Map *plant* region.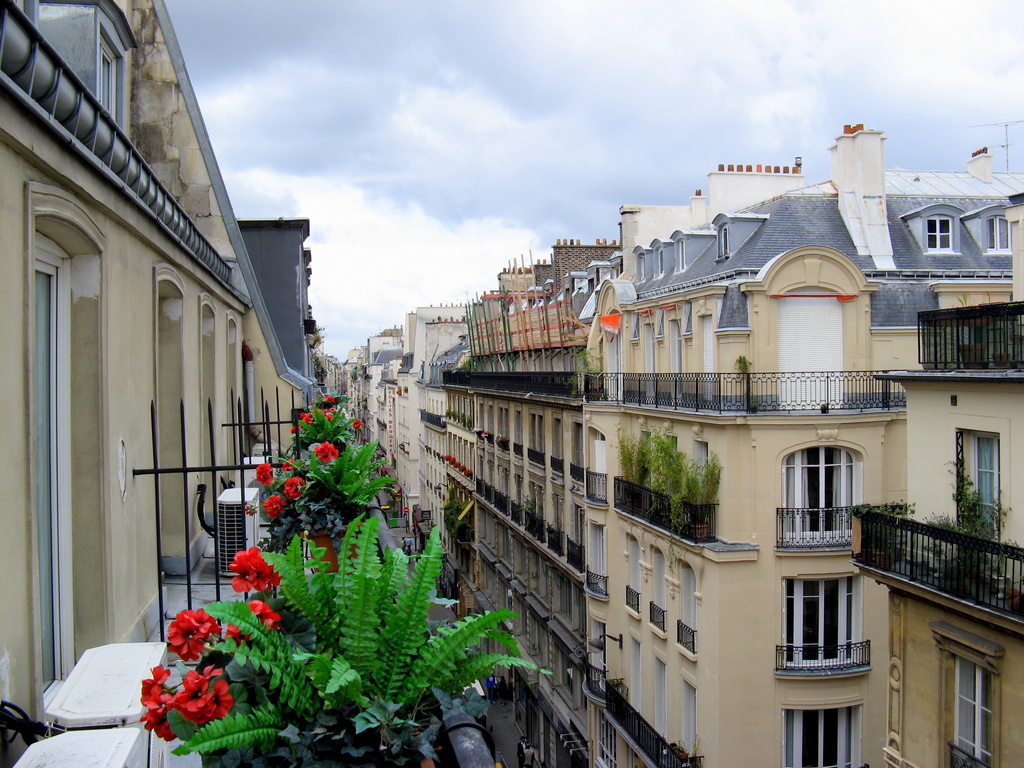
Mapped to x1=449, y1=502, x2=476, y2=541.
